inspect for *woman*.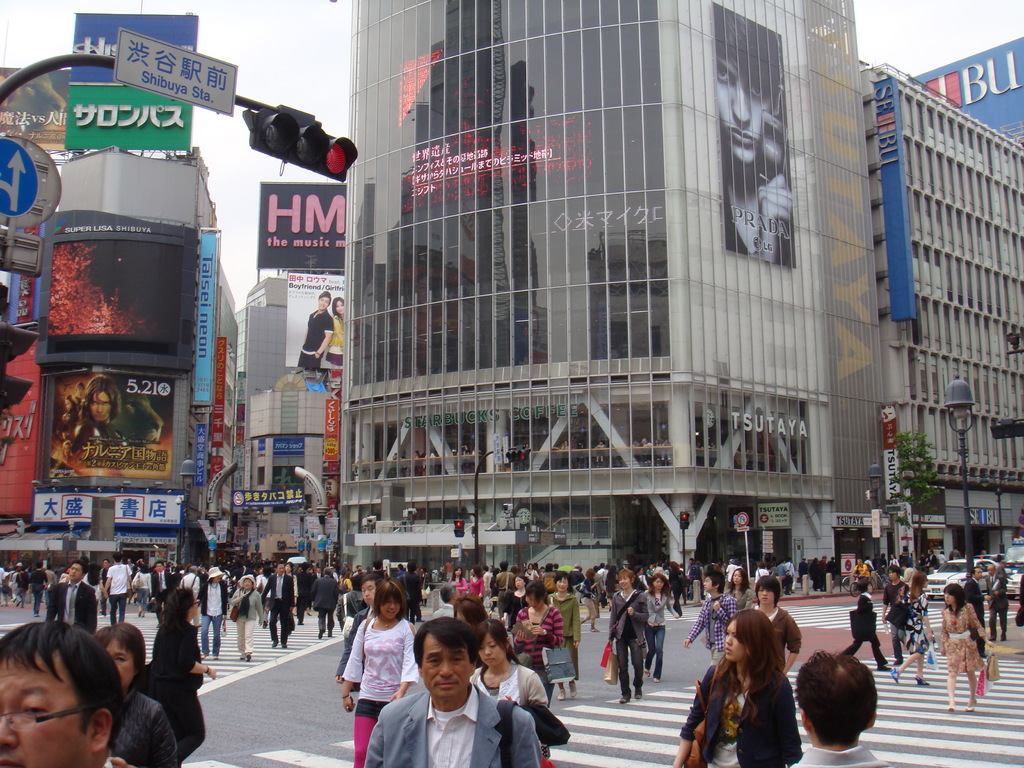
Inspection: pyautogui.locateOnScreen(639, 574, 678, 688).
